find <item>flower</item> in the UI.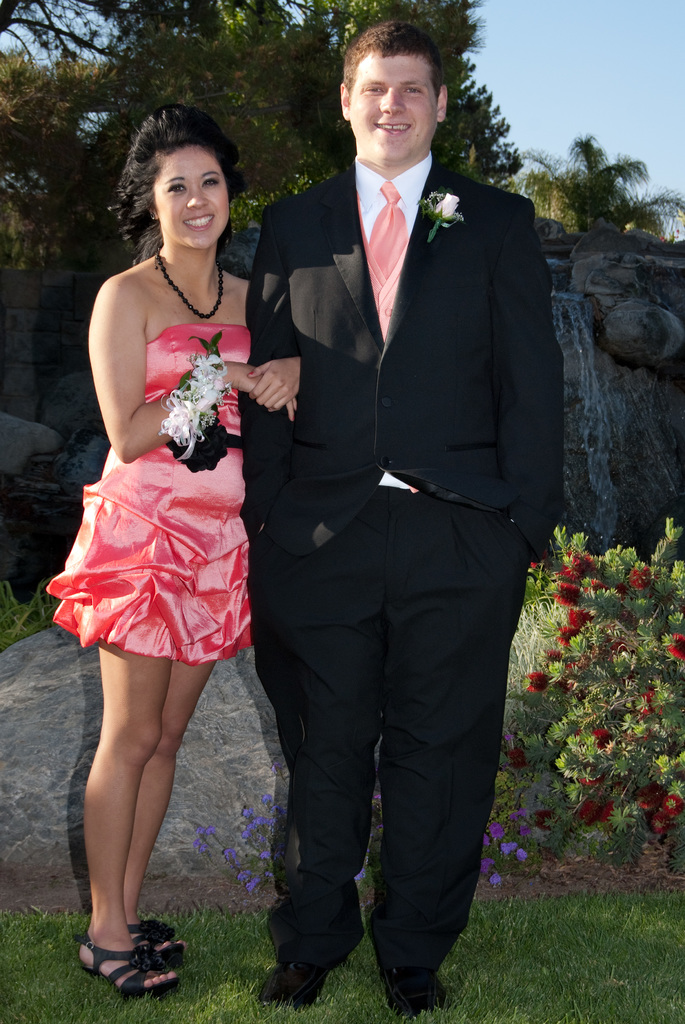
UI element at region(491, 874, 503, 890).
